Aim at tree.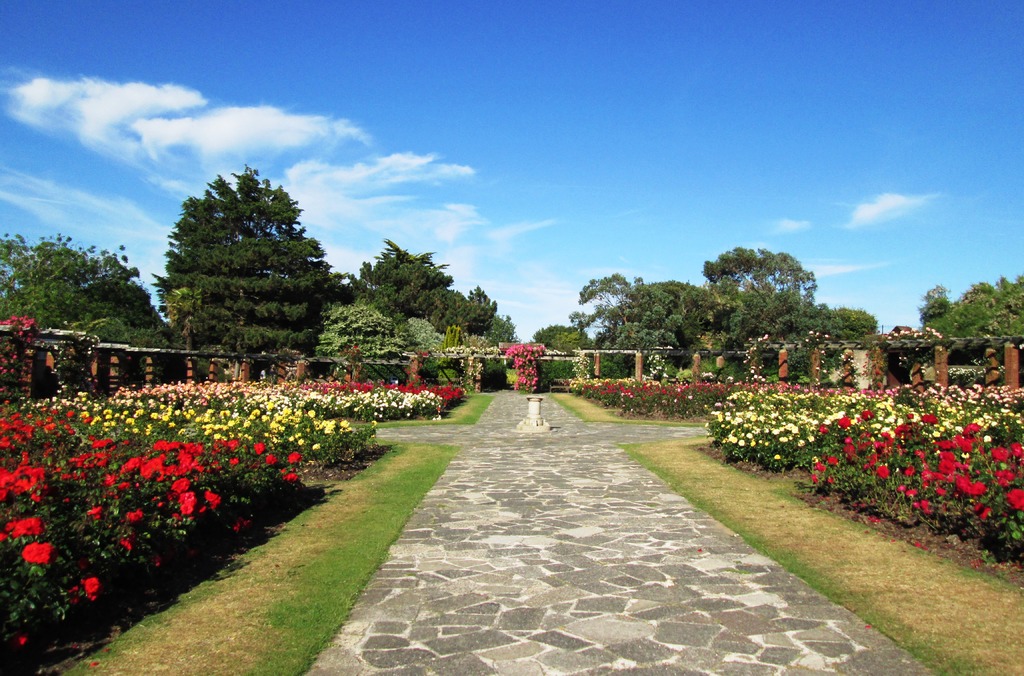
Aimed at (x1=610, y1=279, x2=687, y2=368).
